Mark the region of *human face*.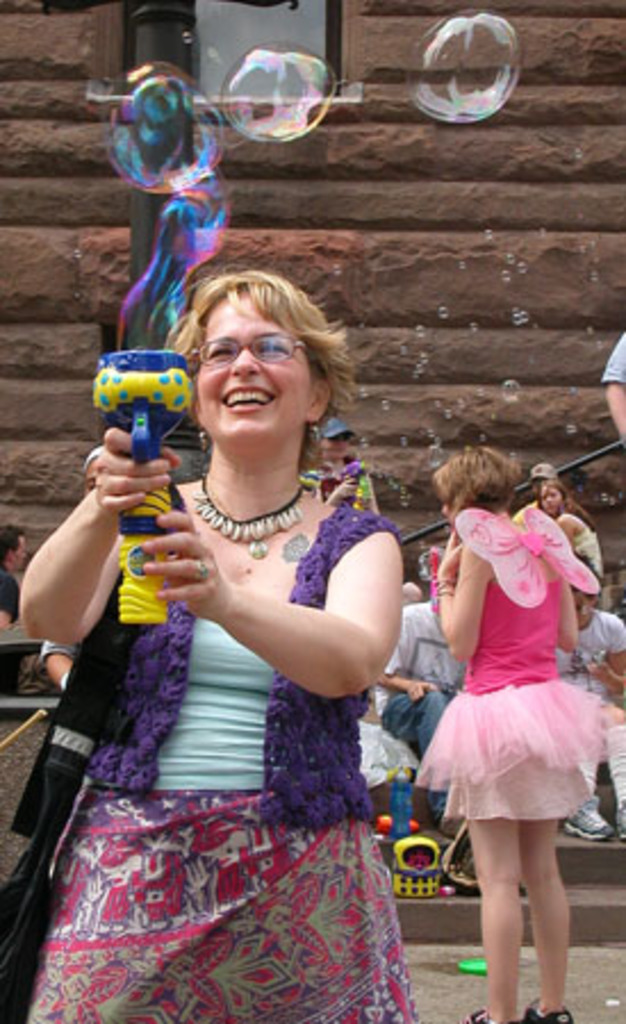
Region: bbox=(571, 589, 592, 626).
